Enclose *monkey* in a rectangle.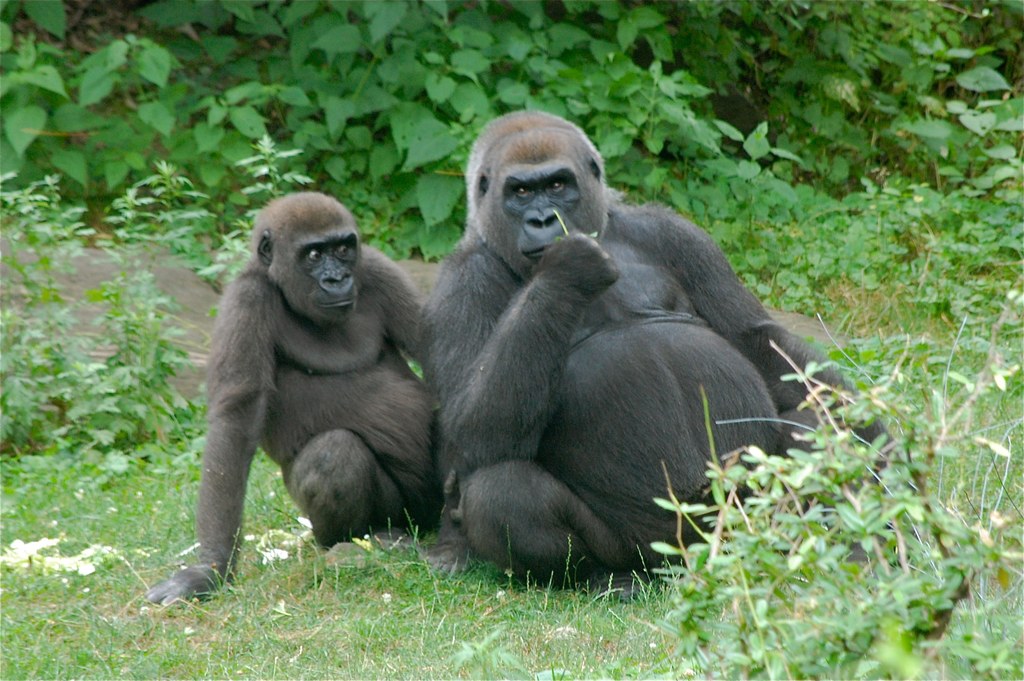
bbox(400, 114, 853, 614).
